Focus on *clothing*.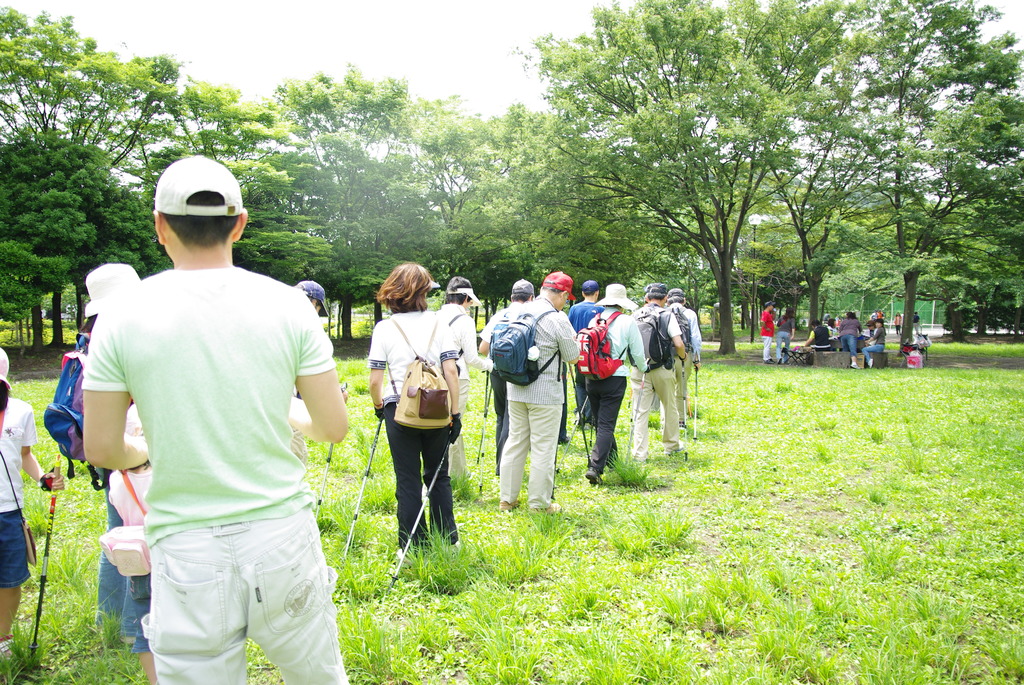
Focused at <region>99, 468, 127, 623</region>.
